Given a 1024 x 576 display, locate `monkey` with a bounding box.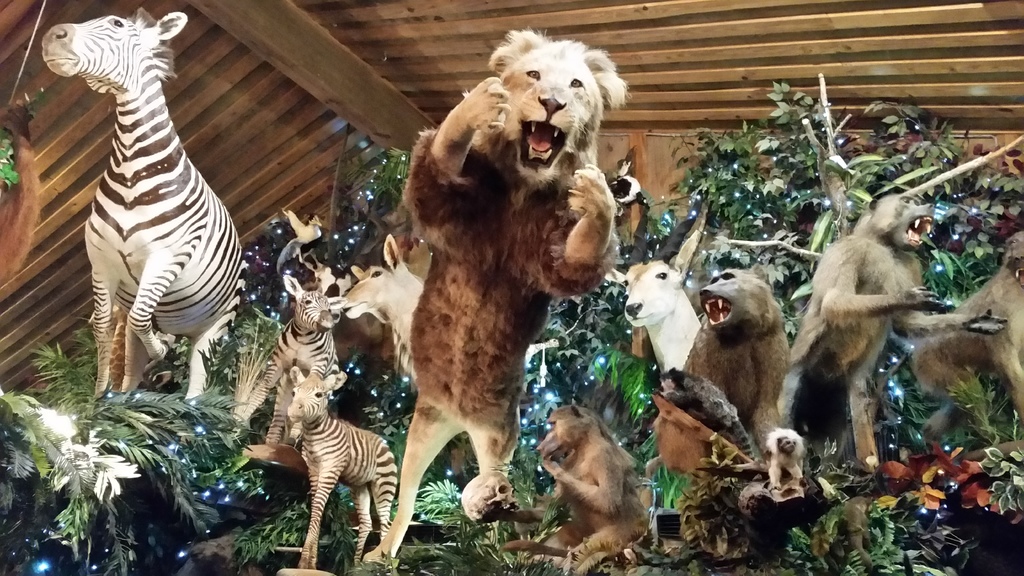
Located: <region>791, 170, 963, 449</region>.
